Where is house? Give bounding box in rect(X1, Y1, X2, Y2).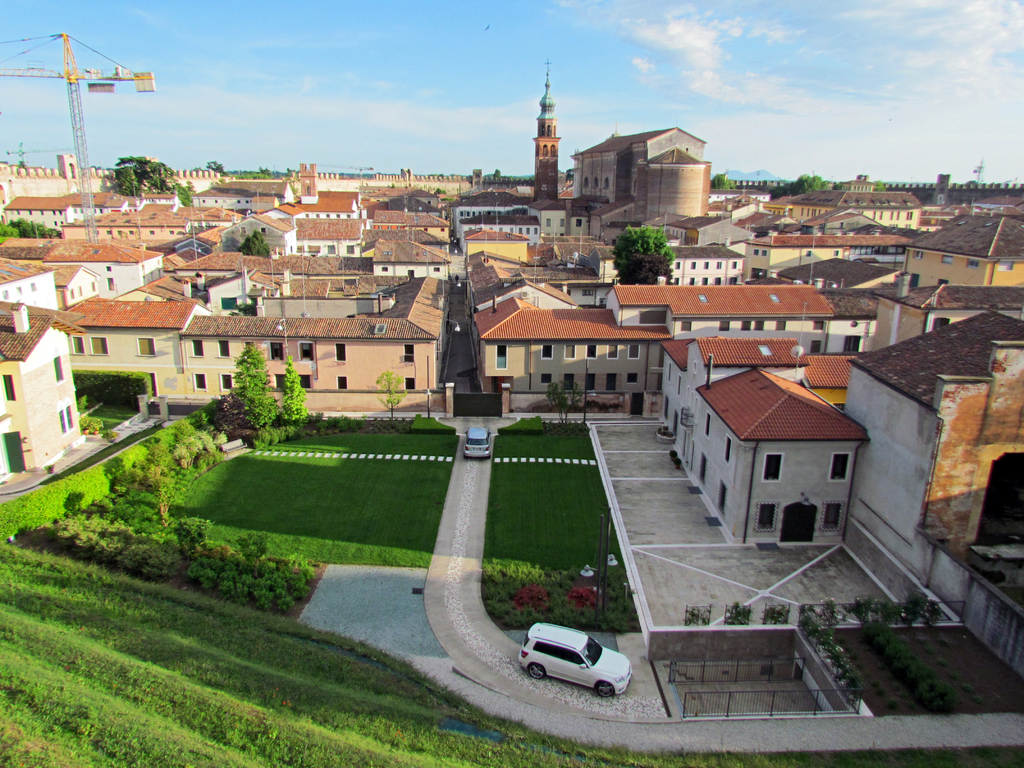
rect(665, 342, 879, 550).
